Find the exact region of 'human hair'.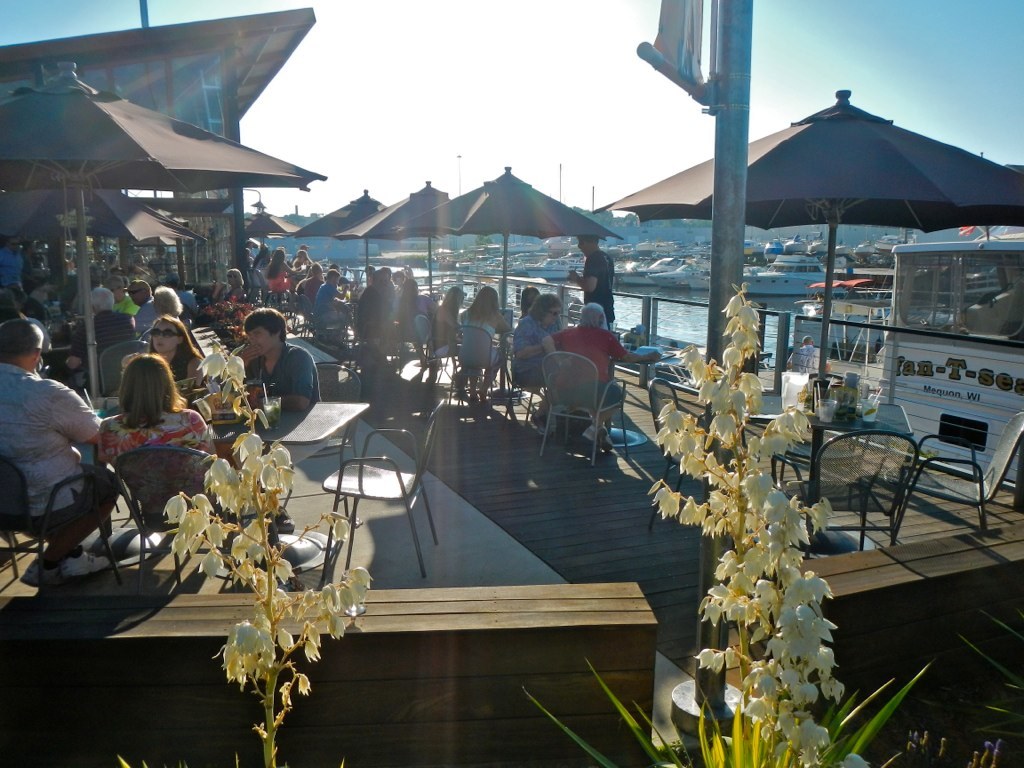
Exact region: {"left": 151, "top": 317, "right": 202, "bottom": 357}.
